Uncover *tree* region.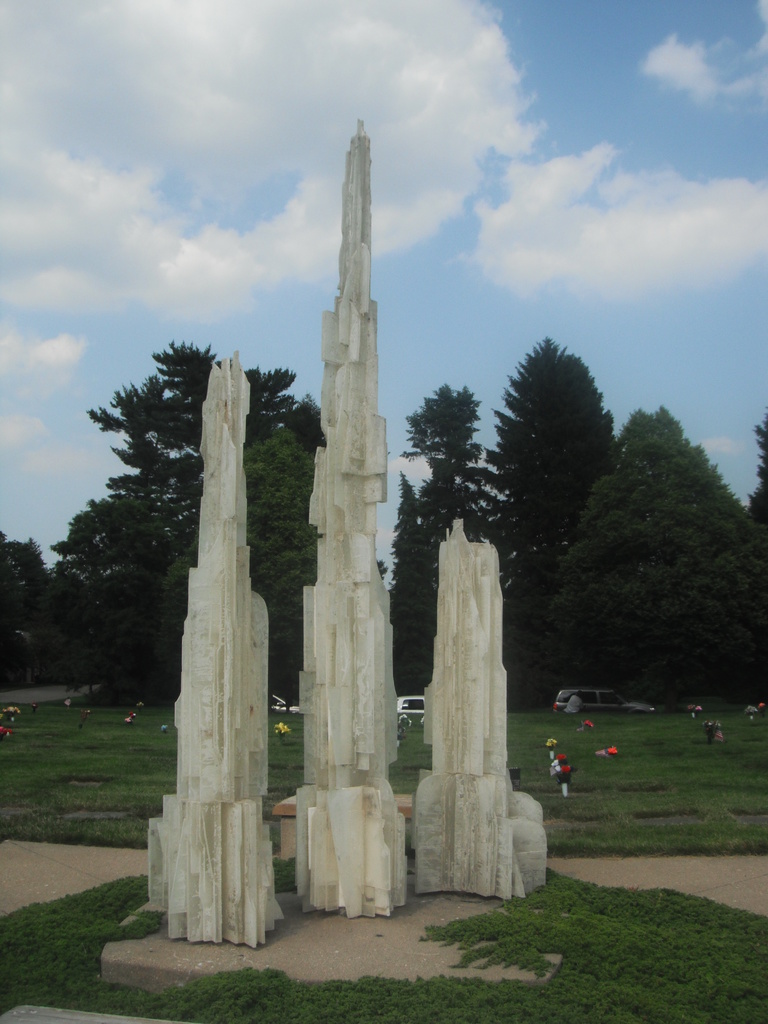
Uncovered: 739:415:765:532.
